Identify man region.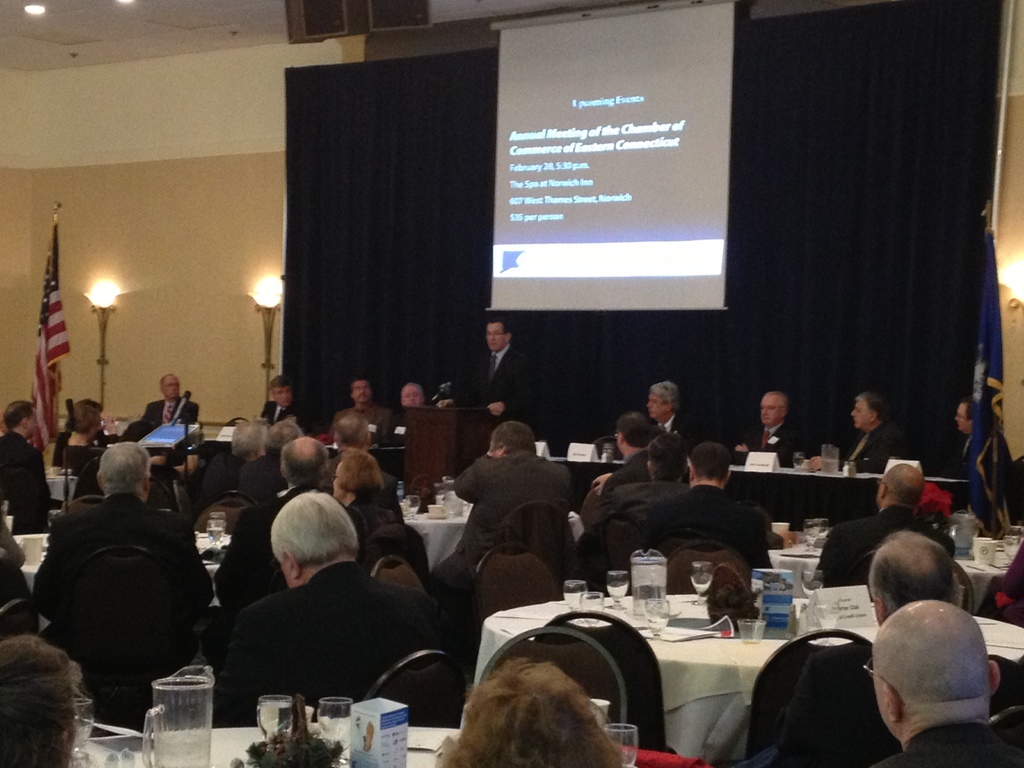
Region: locate(808, 394, 911, 480).
